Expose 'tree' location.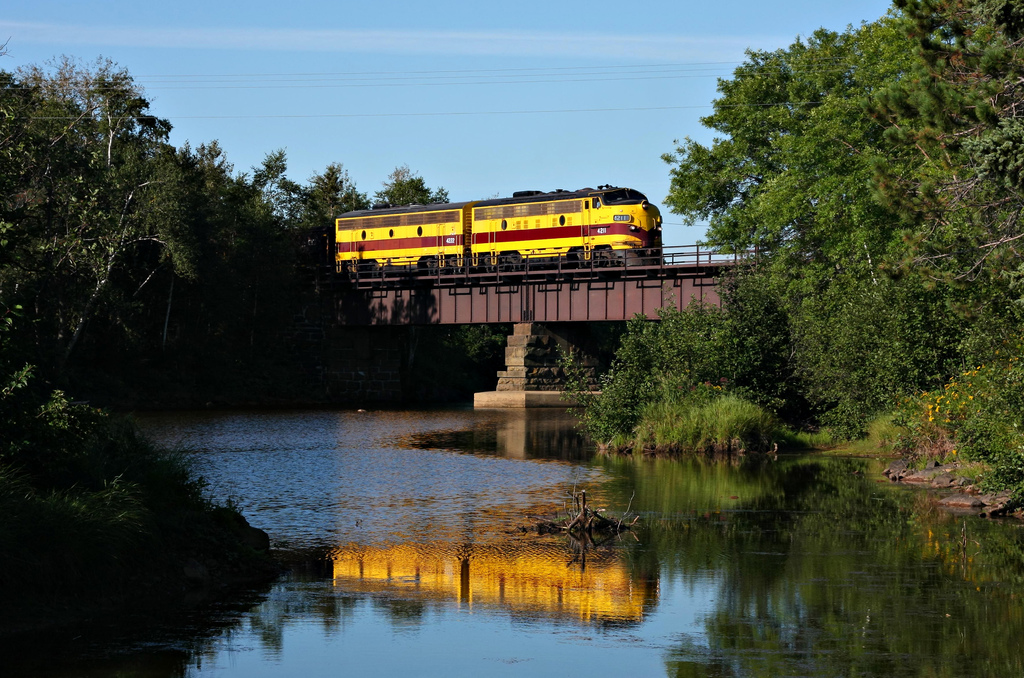
Exposed at 589/302/795/418.
